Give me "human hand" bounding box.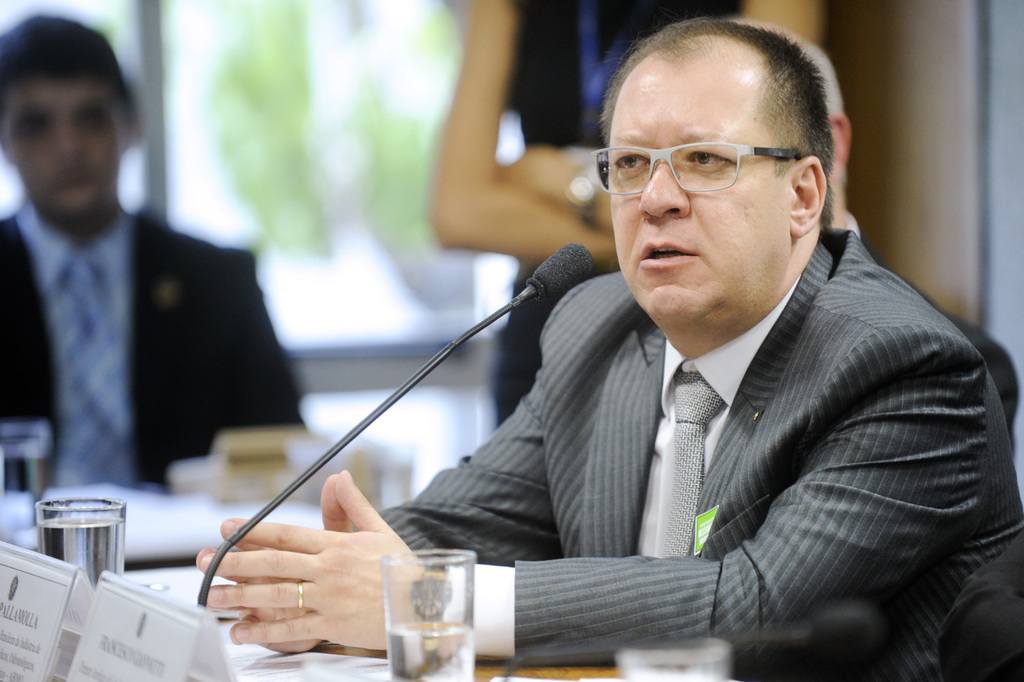
bbox=[195, 469, 359, 656].
